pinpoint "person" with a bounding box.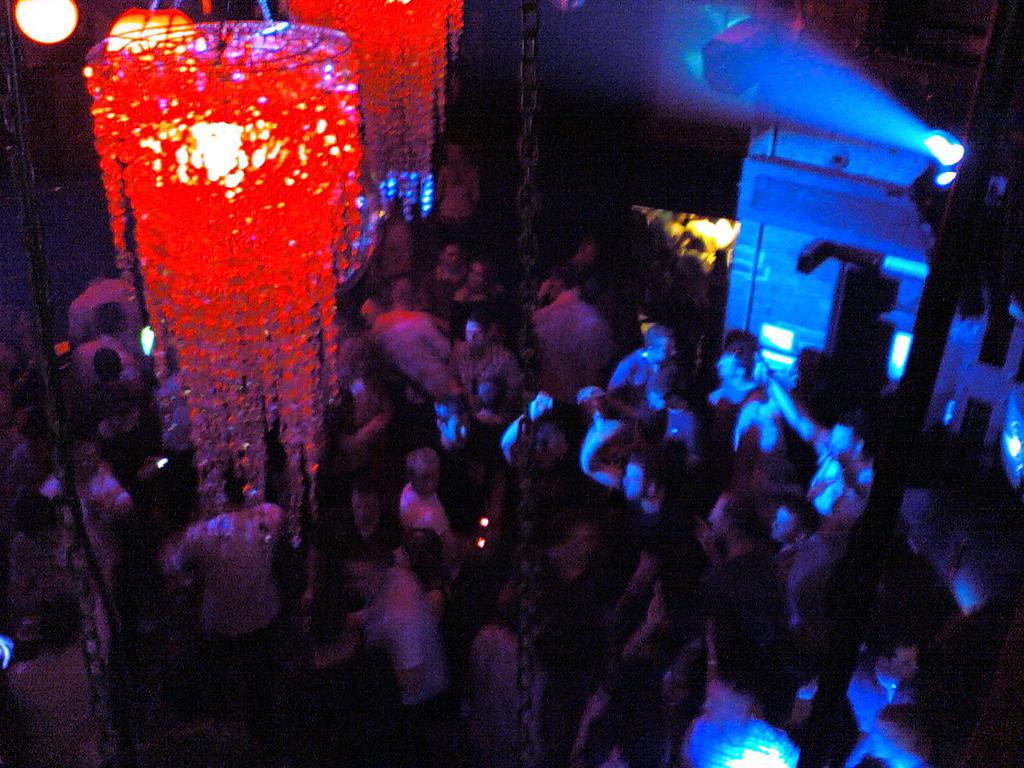
338,490,398,550.
